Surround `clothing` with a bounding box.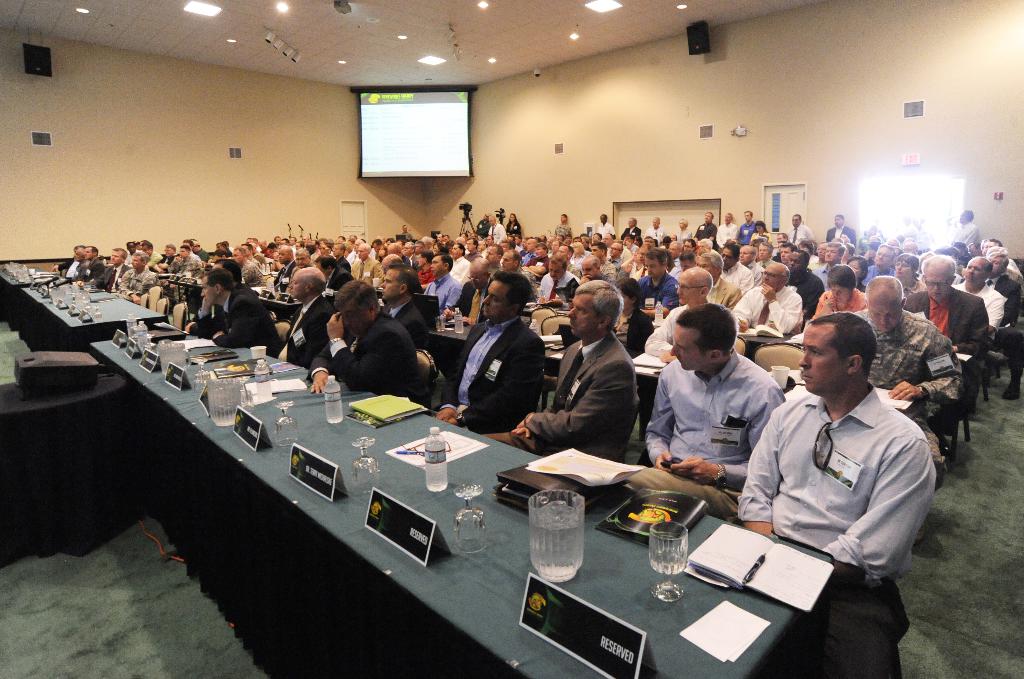
(600, 221, 612, 235).
